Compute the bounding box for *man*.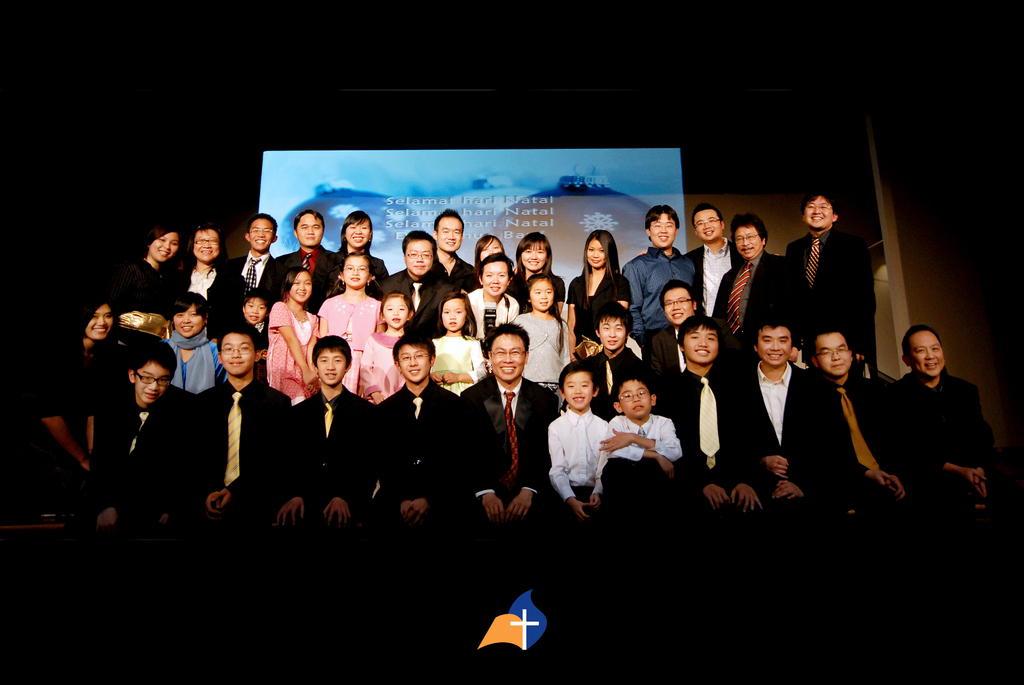
<box>884,320,996,528</box>.
